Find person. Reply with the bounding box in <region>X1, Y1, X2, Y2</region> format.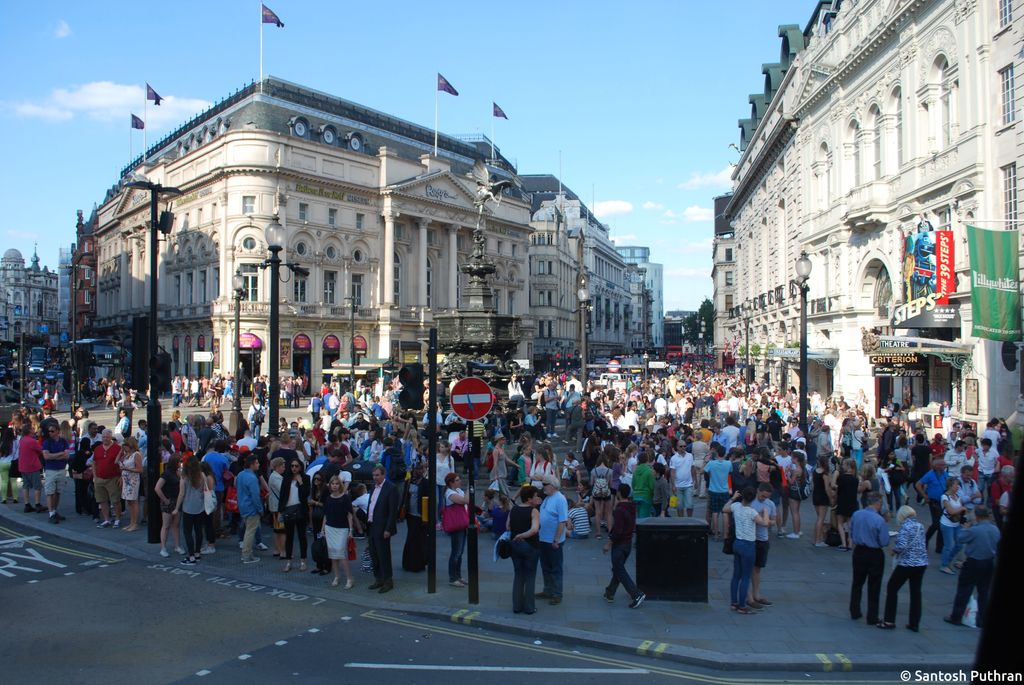
<region>172, 455, 207, 562</region>.
